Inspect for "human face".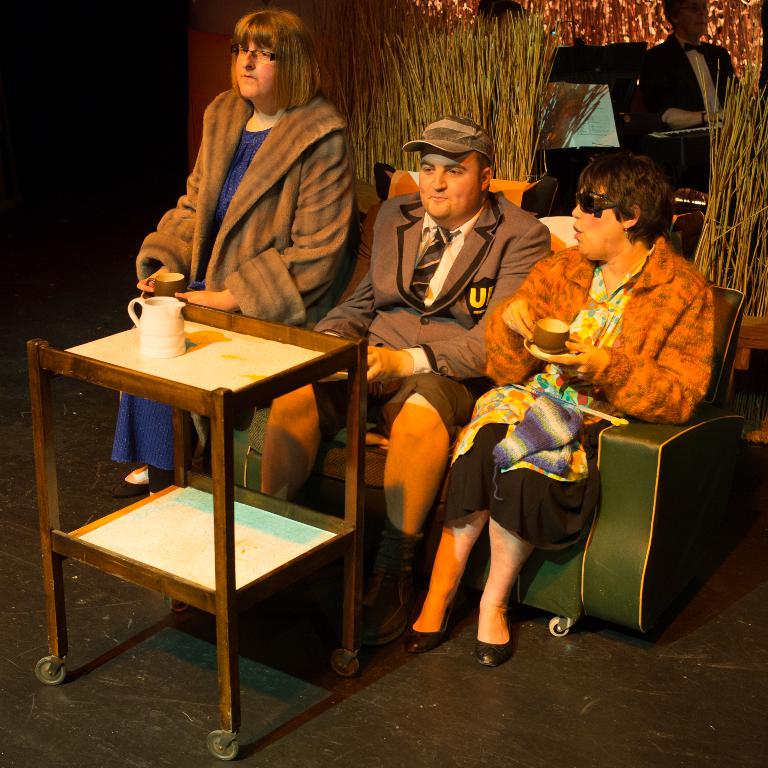
Inspection: 573, 180, 621, 259.
